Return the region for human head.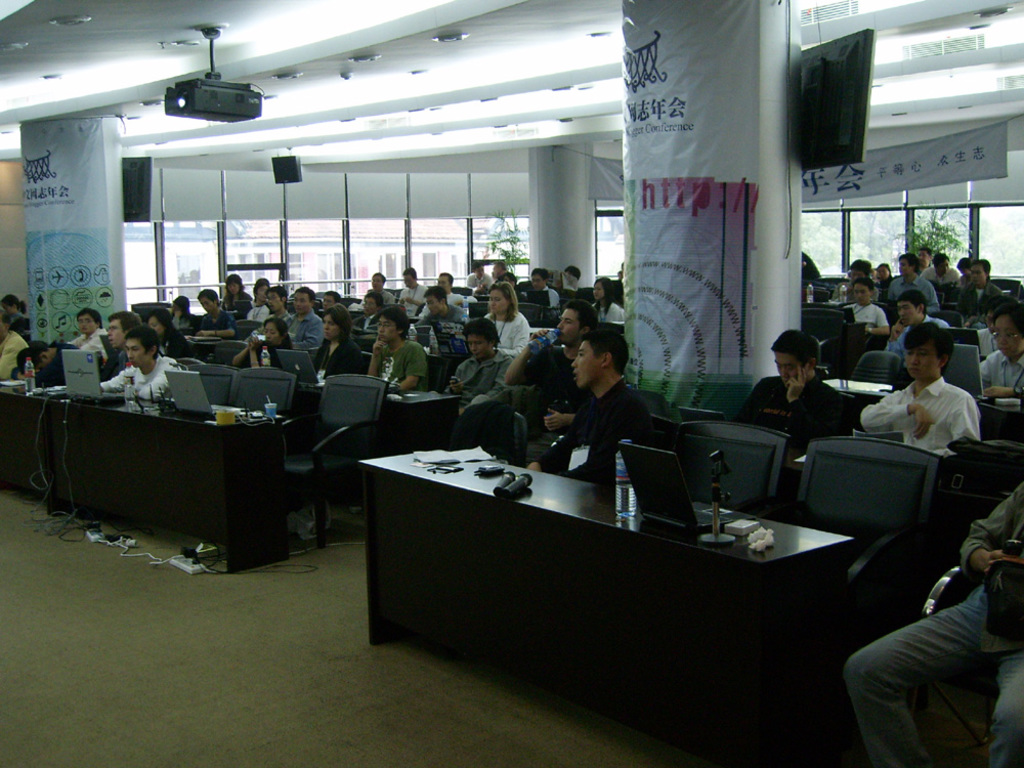
[373,273,386,290].
